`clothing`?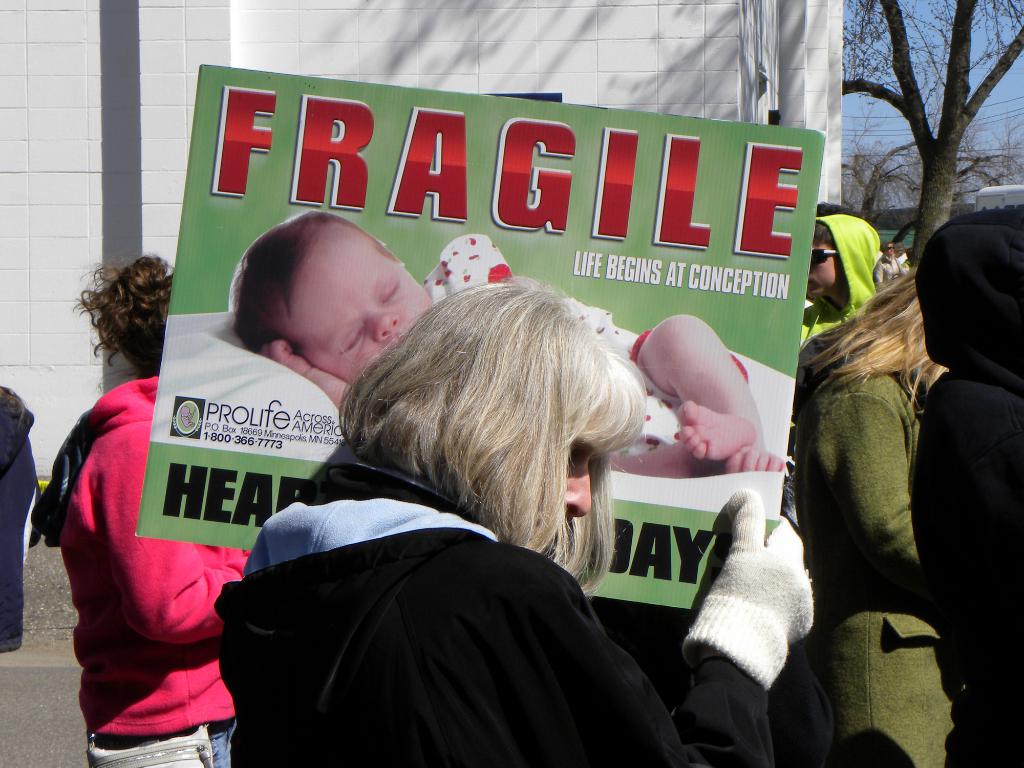
(29,288,297,757)
